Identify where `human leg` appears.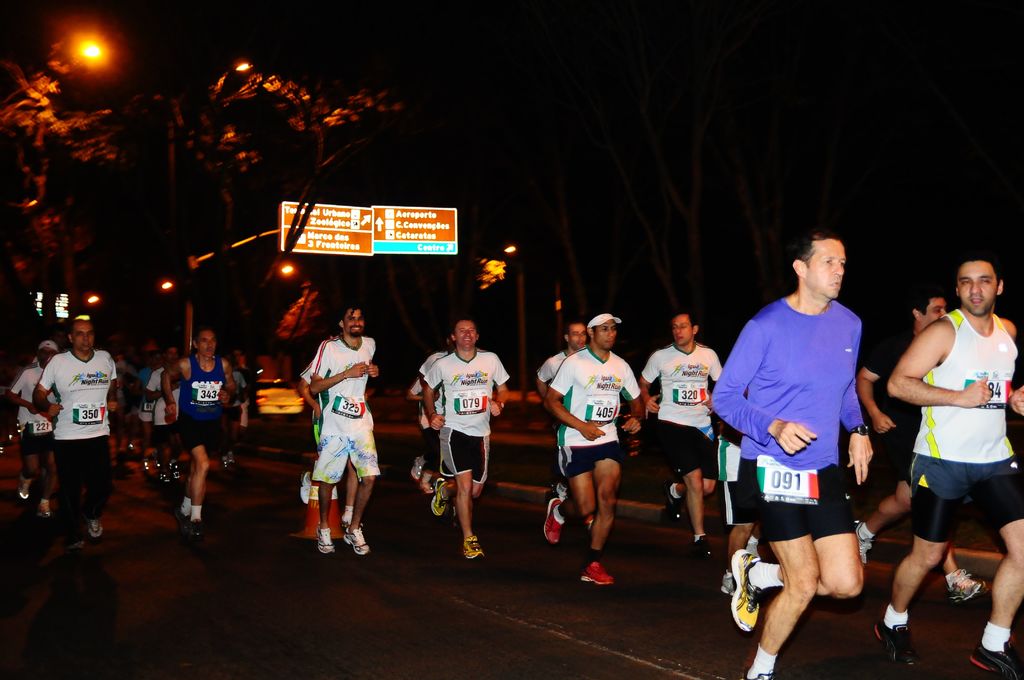
Appears at [730,480,765,571].
